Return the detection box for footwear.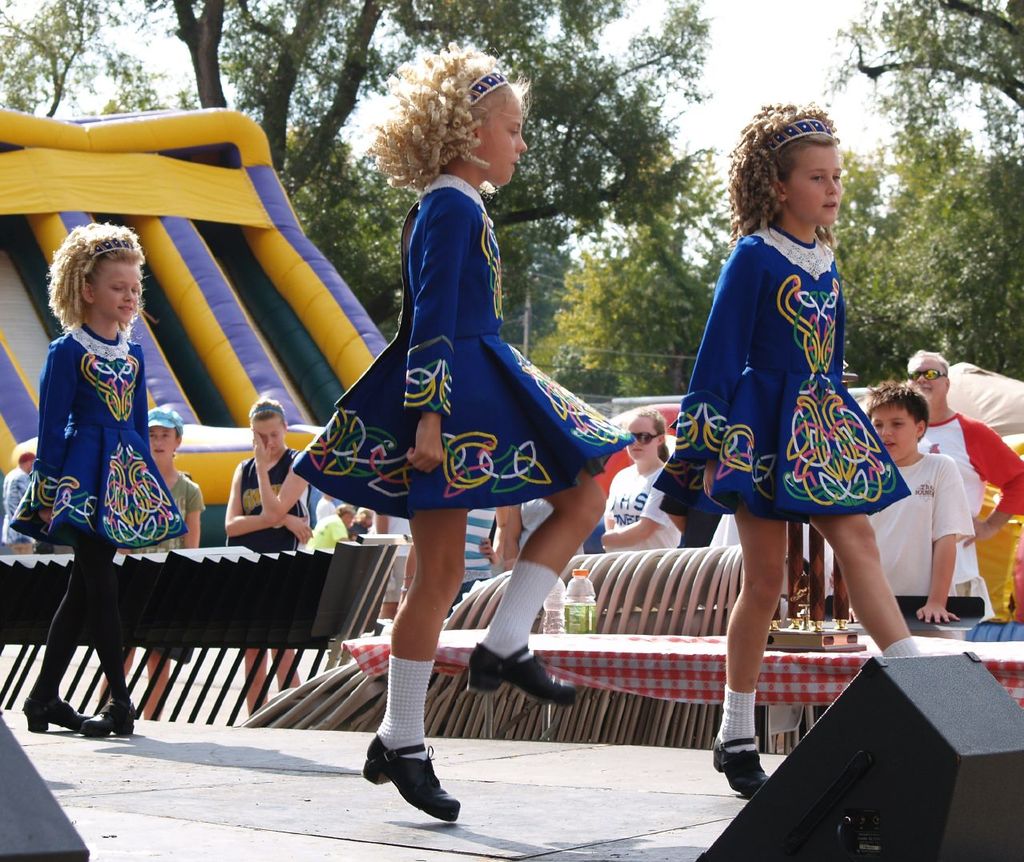
[465, 639, 578, 703].
